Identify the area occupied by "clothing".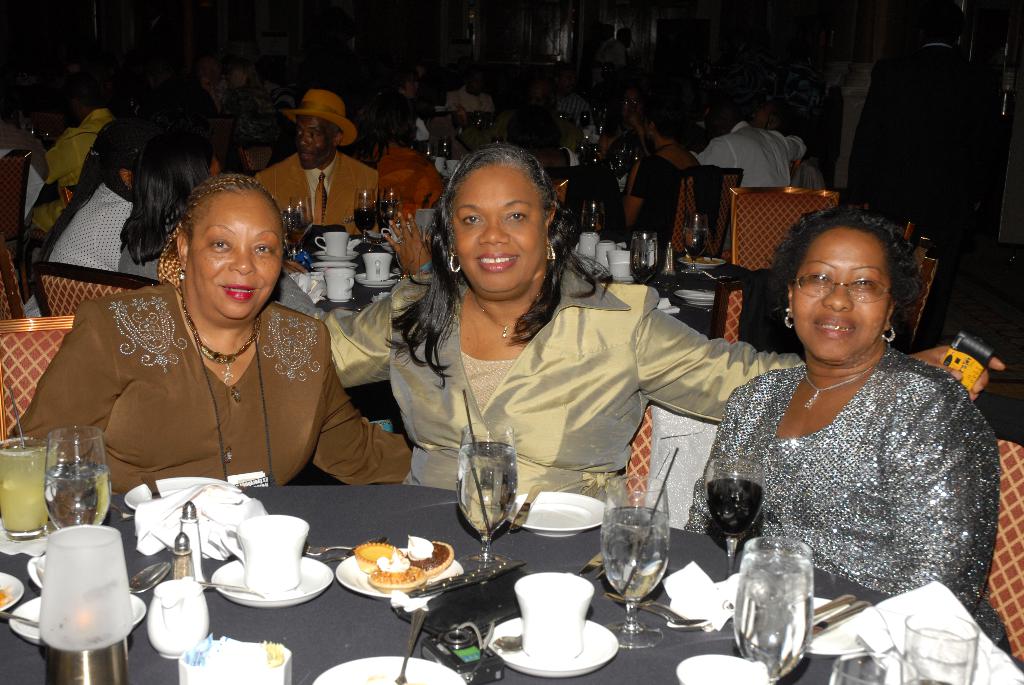
Area: 120:213:205:285.
